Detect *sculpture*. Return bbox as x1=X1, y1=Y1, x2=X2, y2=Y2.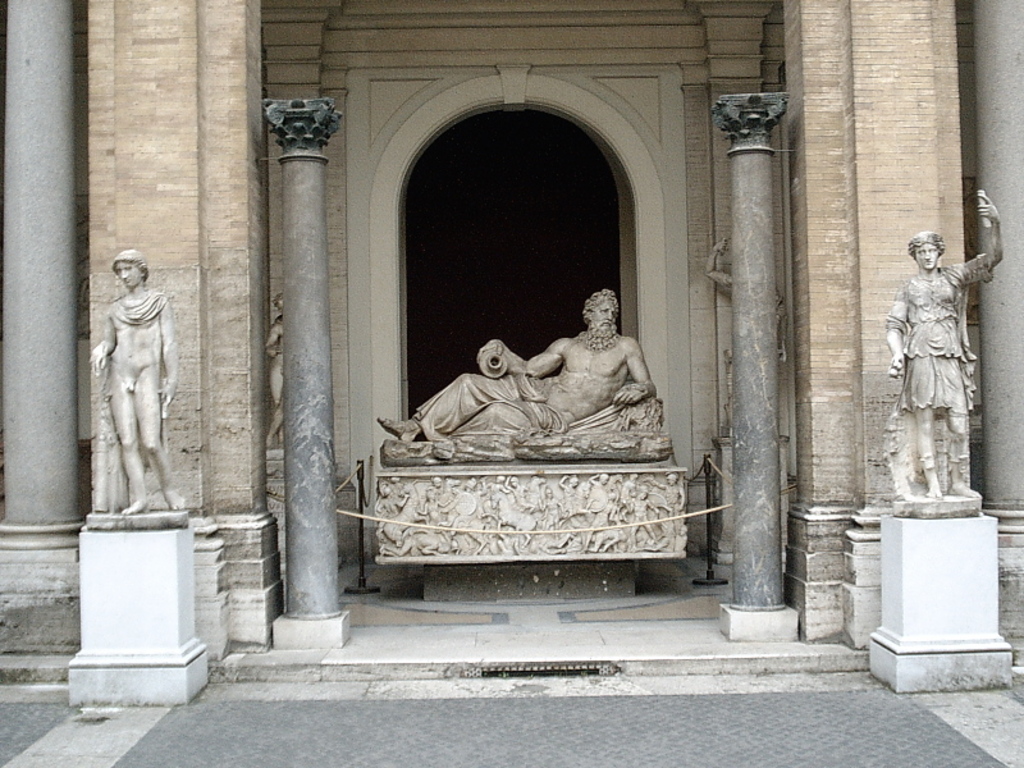
x1=882, y1=211, x2=992, y2=524.
